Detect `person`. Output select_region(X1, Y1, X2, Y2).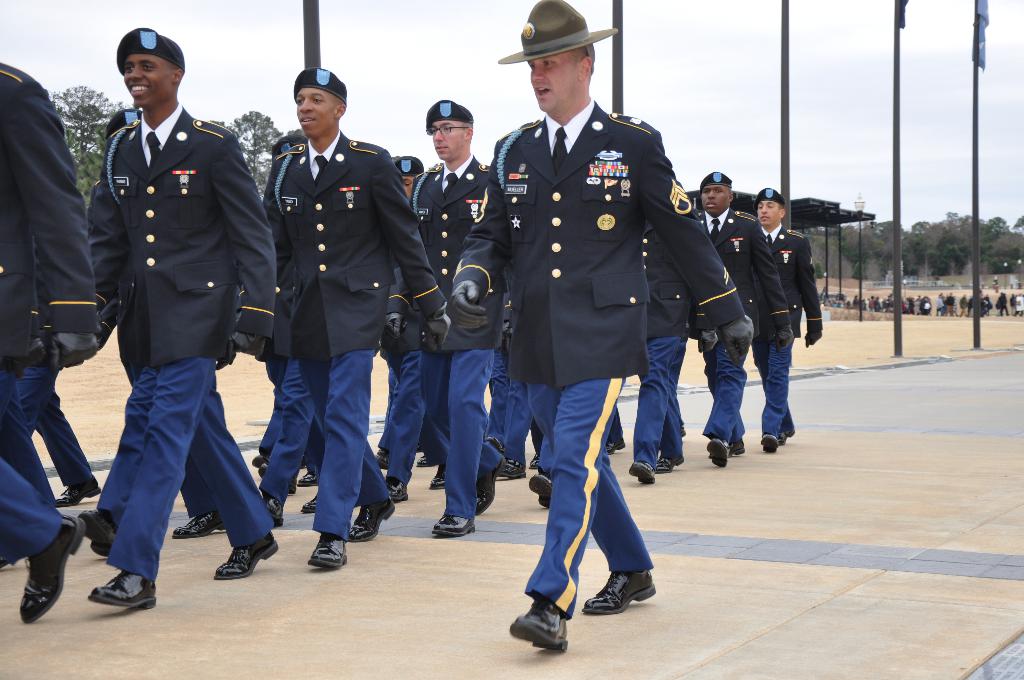
select_region(685, 170, 796, 471).
